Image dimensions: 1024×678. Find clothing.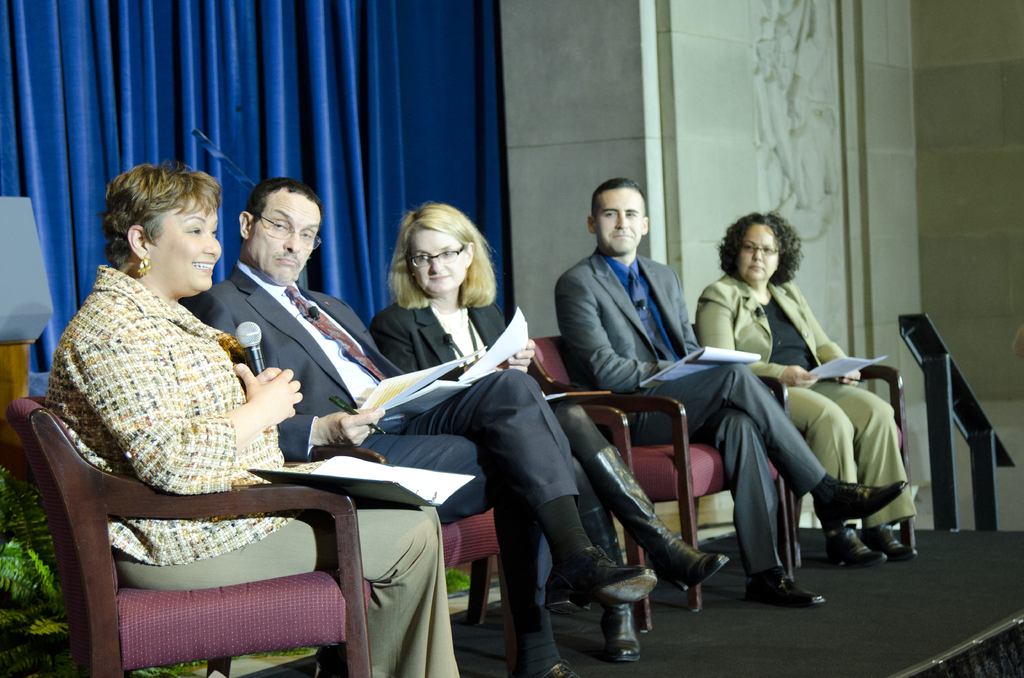
Rect(554, 243, 825, 579).
